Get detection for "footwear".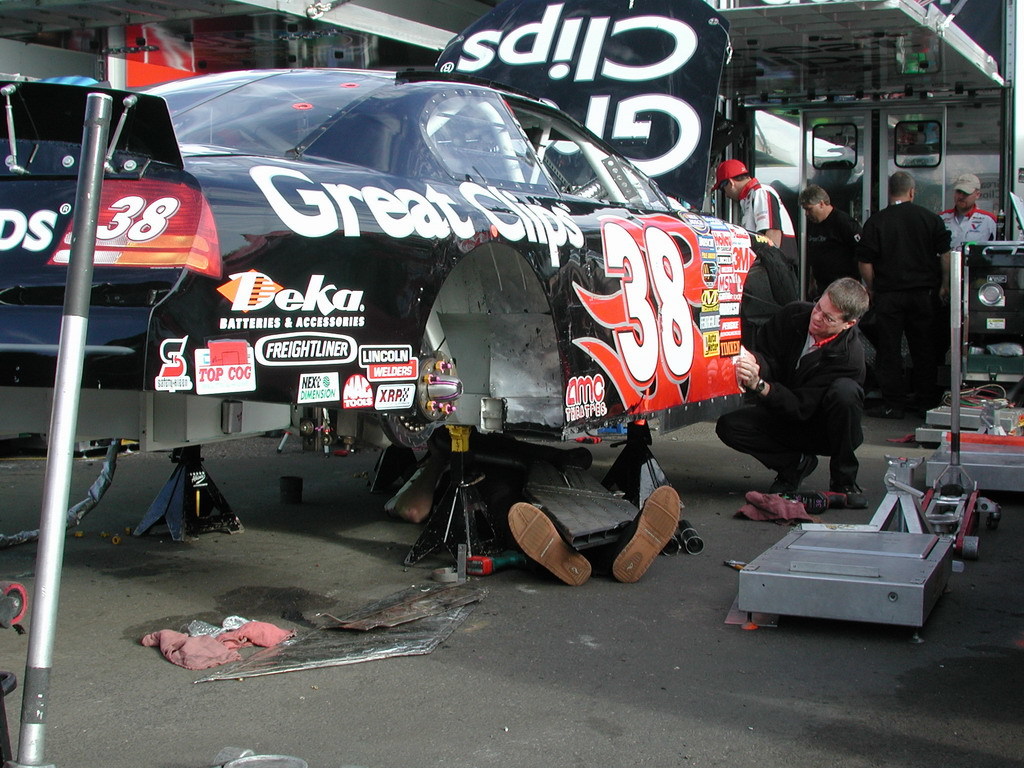
Detection: box=[768, 451, 819, 497].
